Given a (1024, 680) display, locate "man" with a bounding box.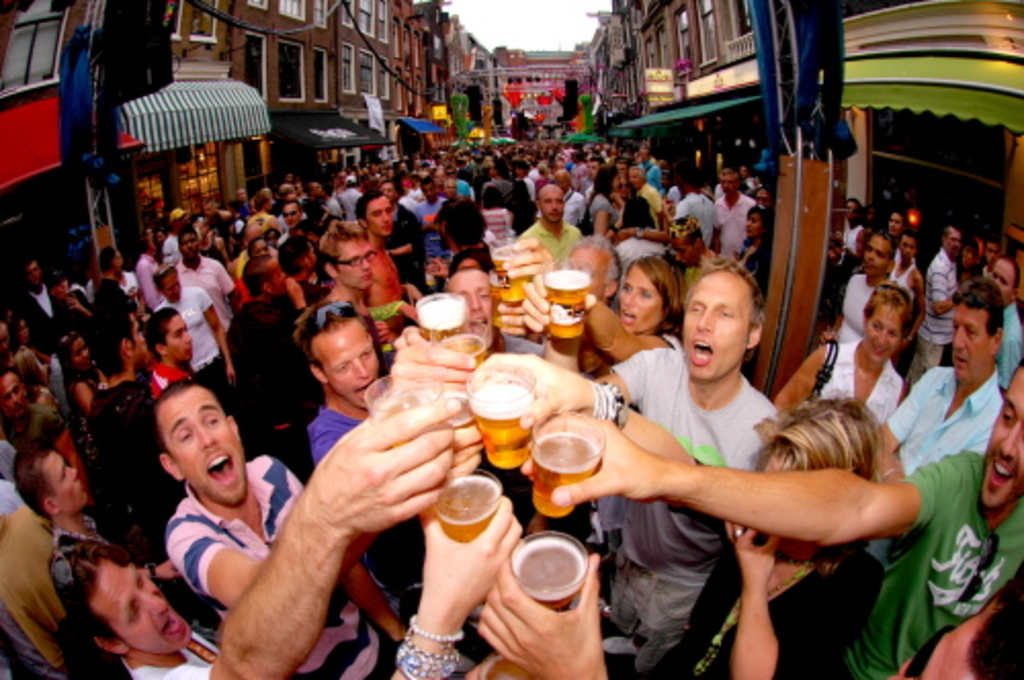
Located: (987, 252, 1022, 401).
